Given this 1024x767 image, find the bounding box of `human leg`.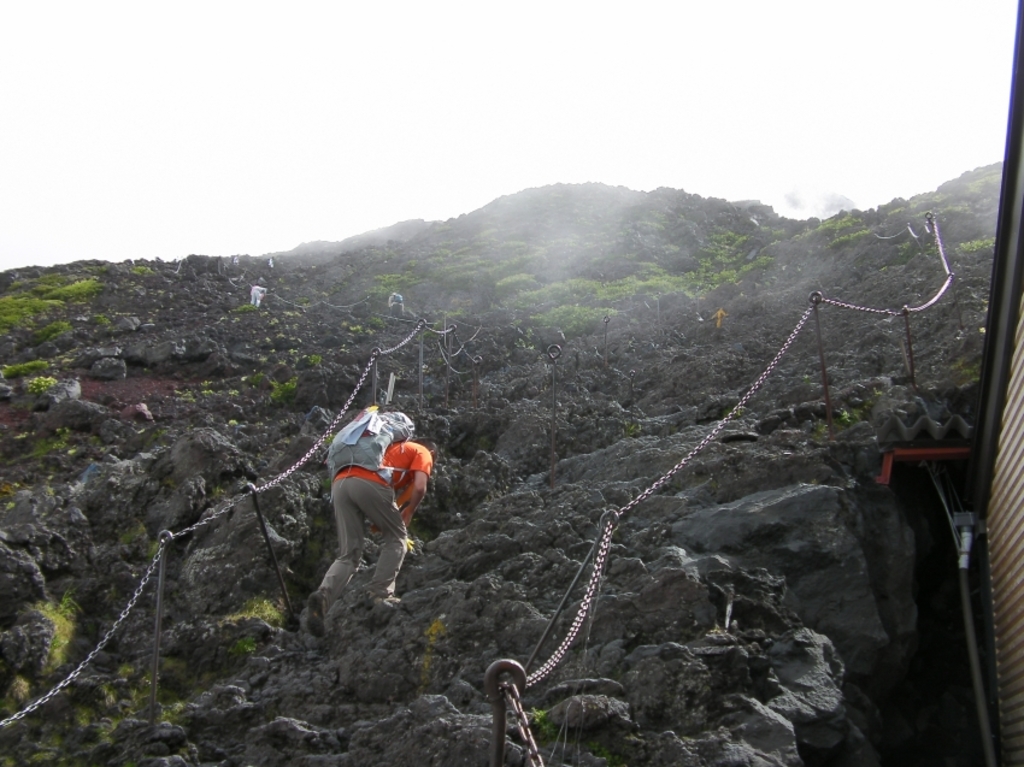
340,464,412,600.
